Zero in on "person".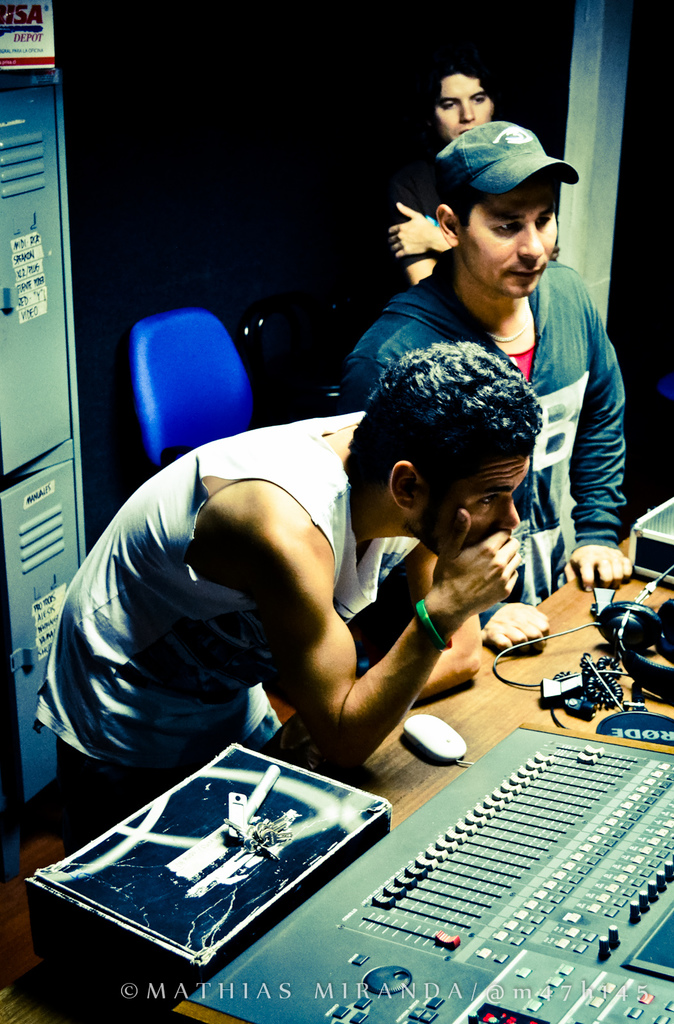
Zeroed in: bbox=[383, 59, 506, 283].
